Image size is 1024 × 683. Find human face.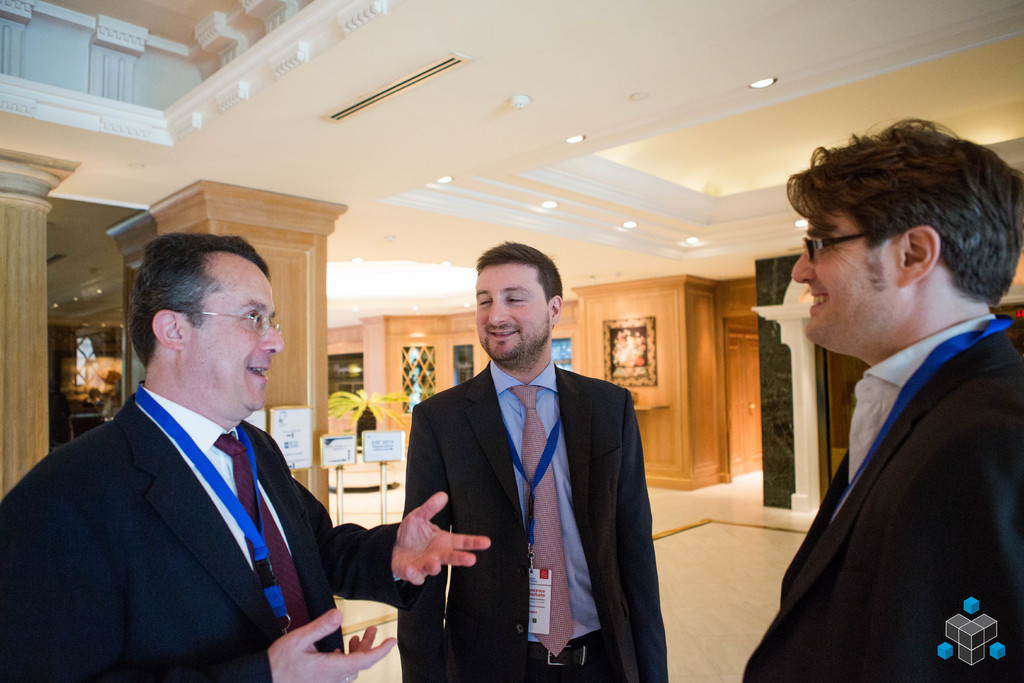
l=792, t=213, r=900, b=348.
